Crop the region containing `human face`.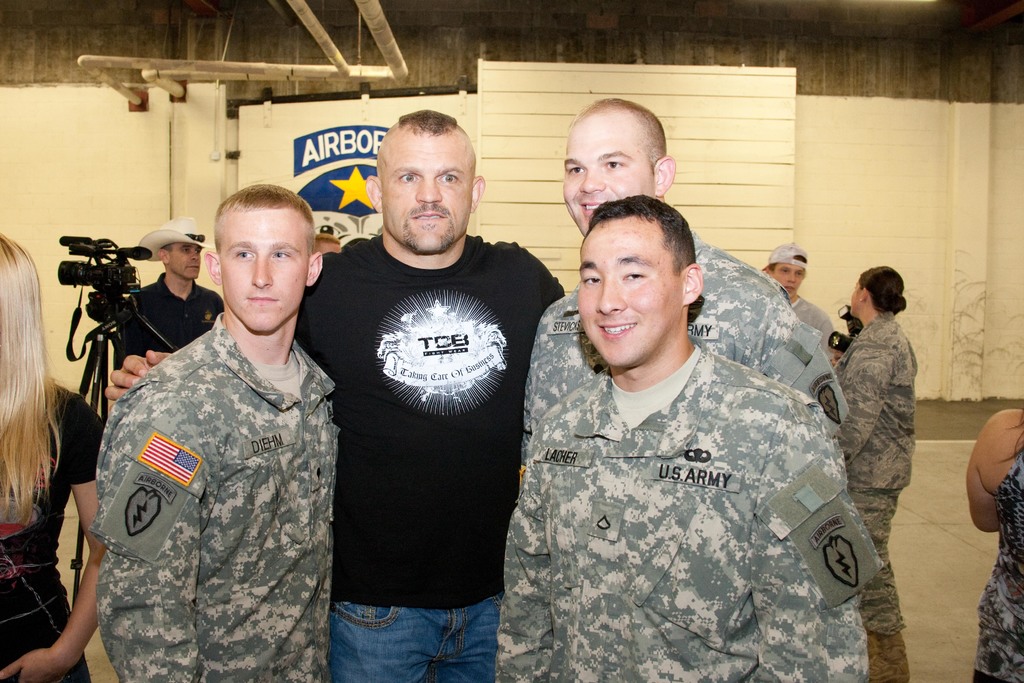
Crop region: (x1=849, y1=278, x2=862, y2=315).
